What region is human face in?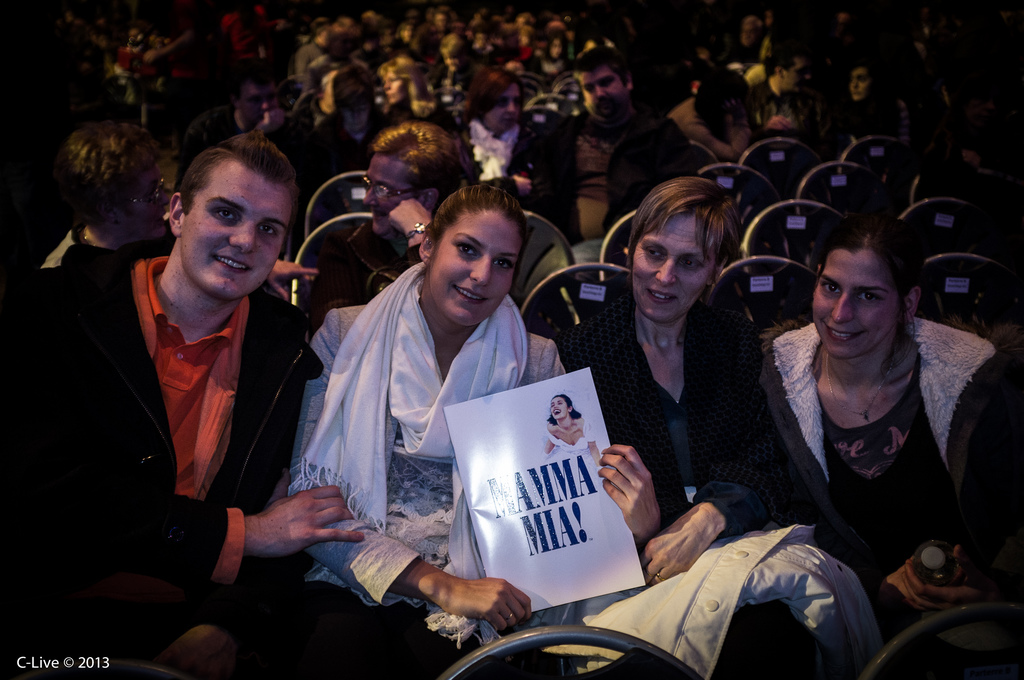
[360,150,420,229].
